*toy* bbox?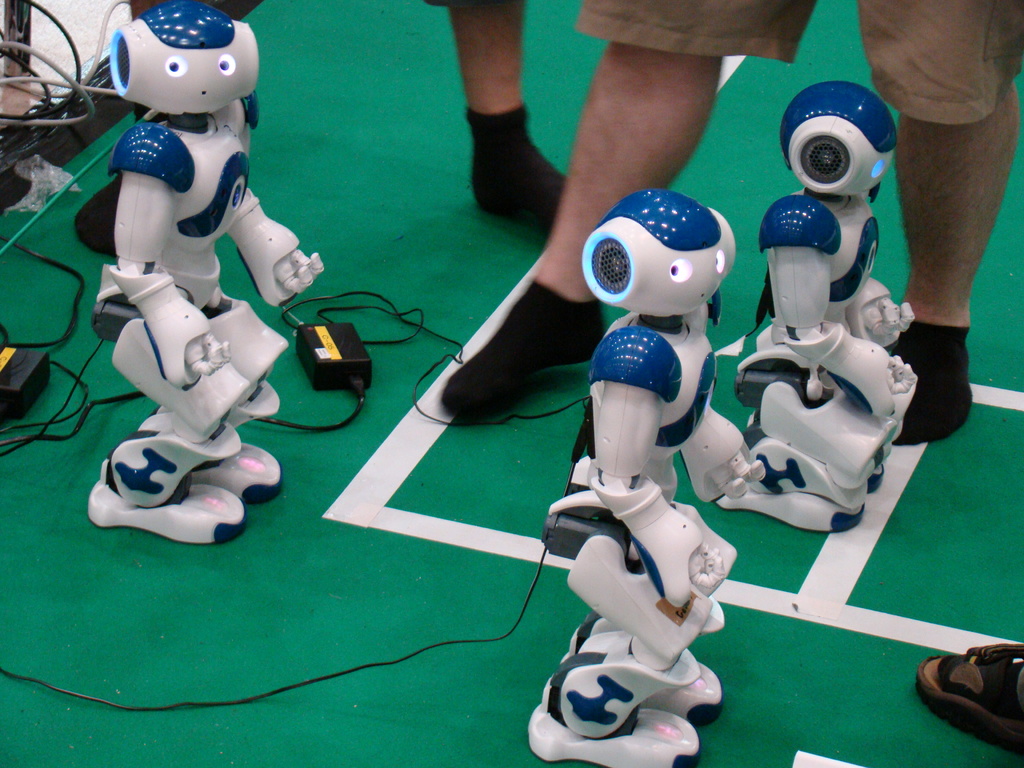
bbox=[91, 0, 316, 543]
